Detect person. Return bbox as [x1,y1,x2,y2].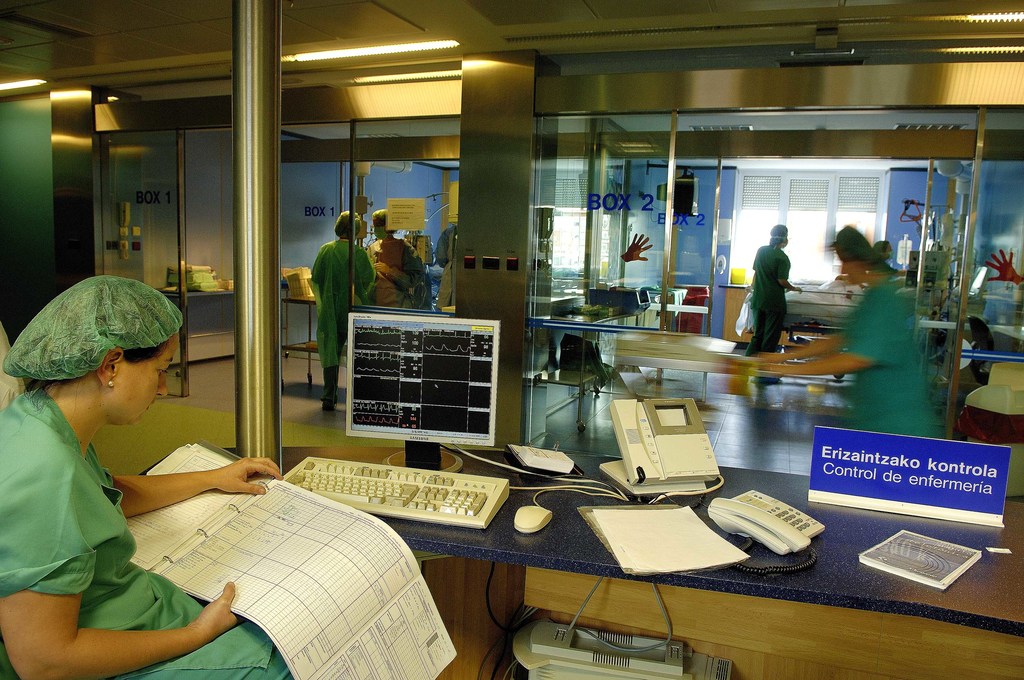
[766,218,950,439].
